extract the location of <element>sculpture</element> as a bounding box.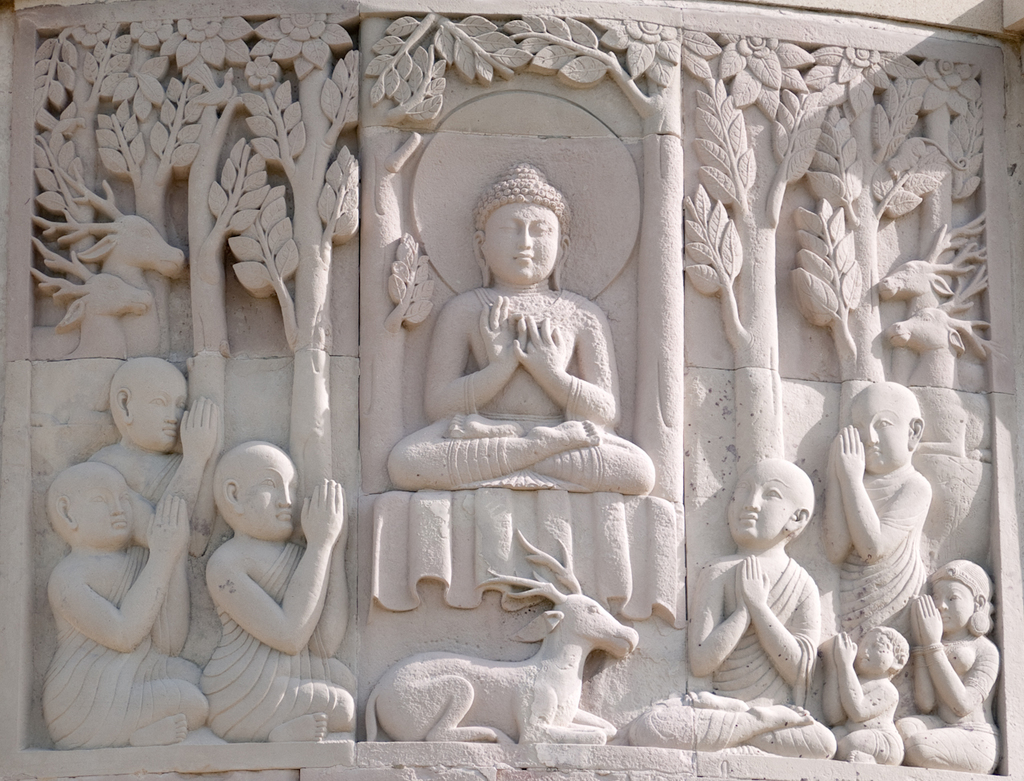
box(30, 236, 150, 431).
